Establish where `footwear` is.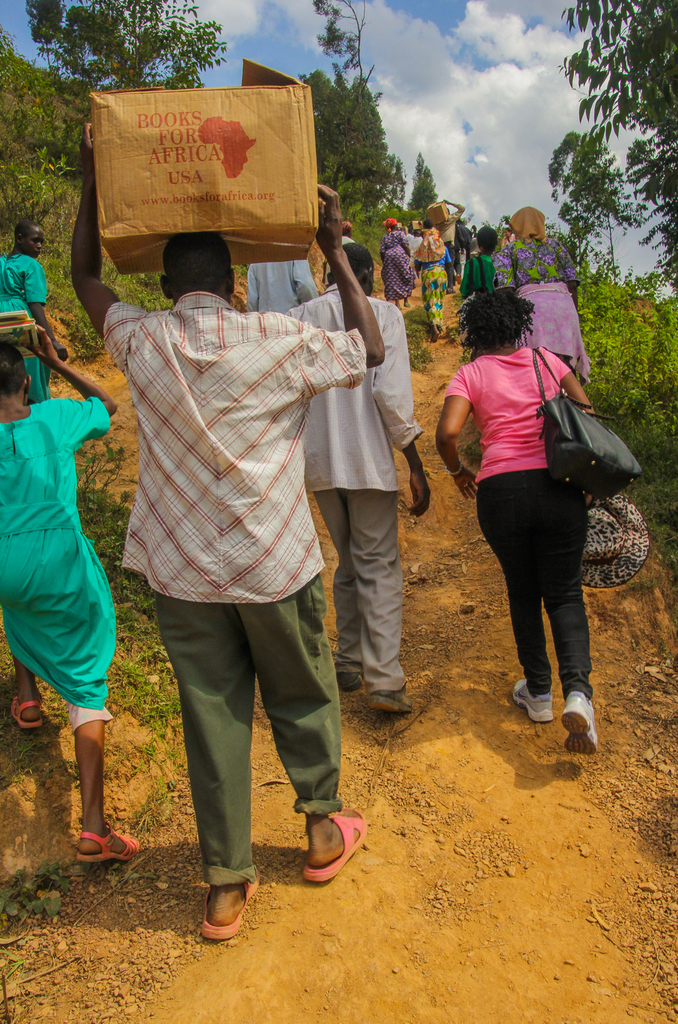
Established at detection(12, 700, 45, 728).
